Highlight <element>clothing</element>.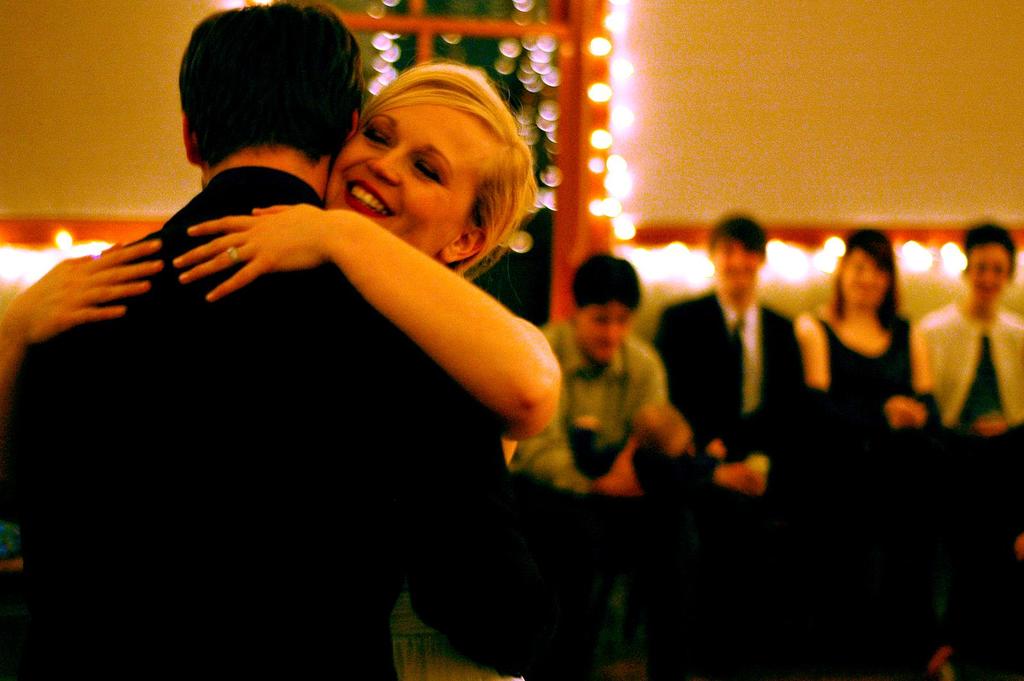
Highlighted region: box(0, 172, 623, 680).
